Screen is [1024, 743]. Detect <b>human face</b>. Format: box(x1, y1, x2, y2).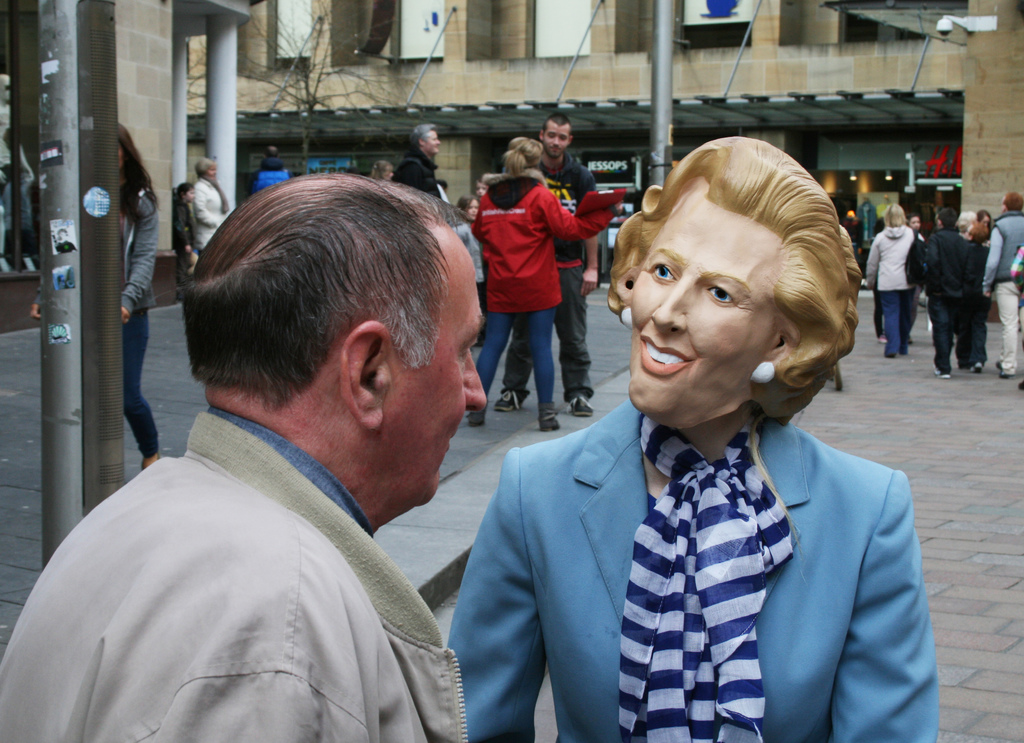
box(624, 179, 786, 418).
